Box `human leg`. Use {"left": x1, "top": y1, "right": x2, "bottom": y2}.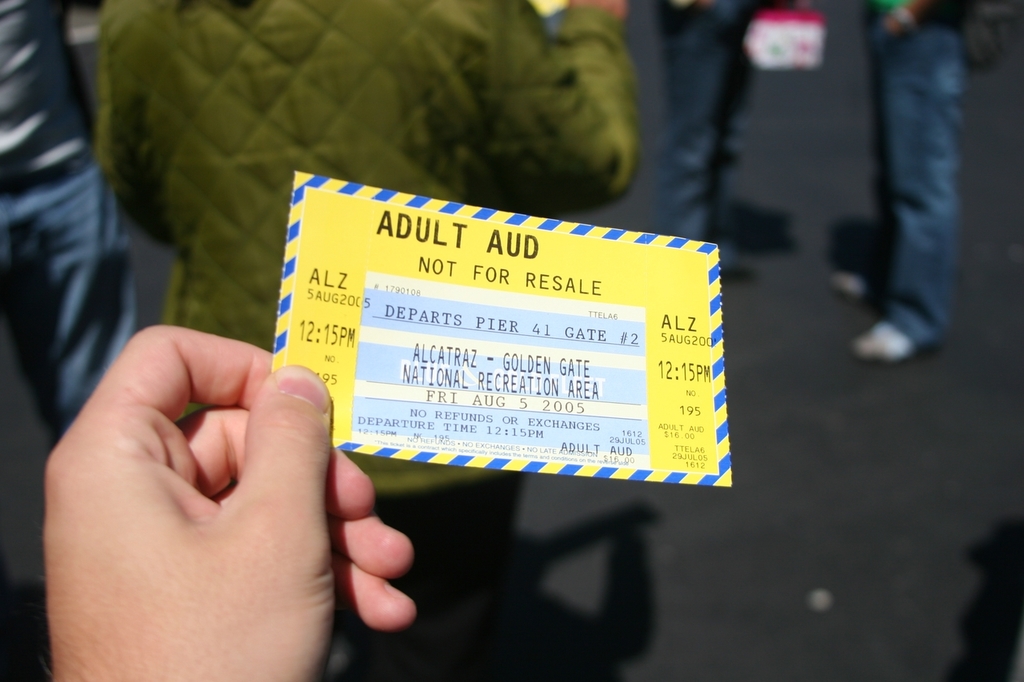
{"left": 655, "top": 0, "right": 730, "bottom": 241}.
